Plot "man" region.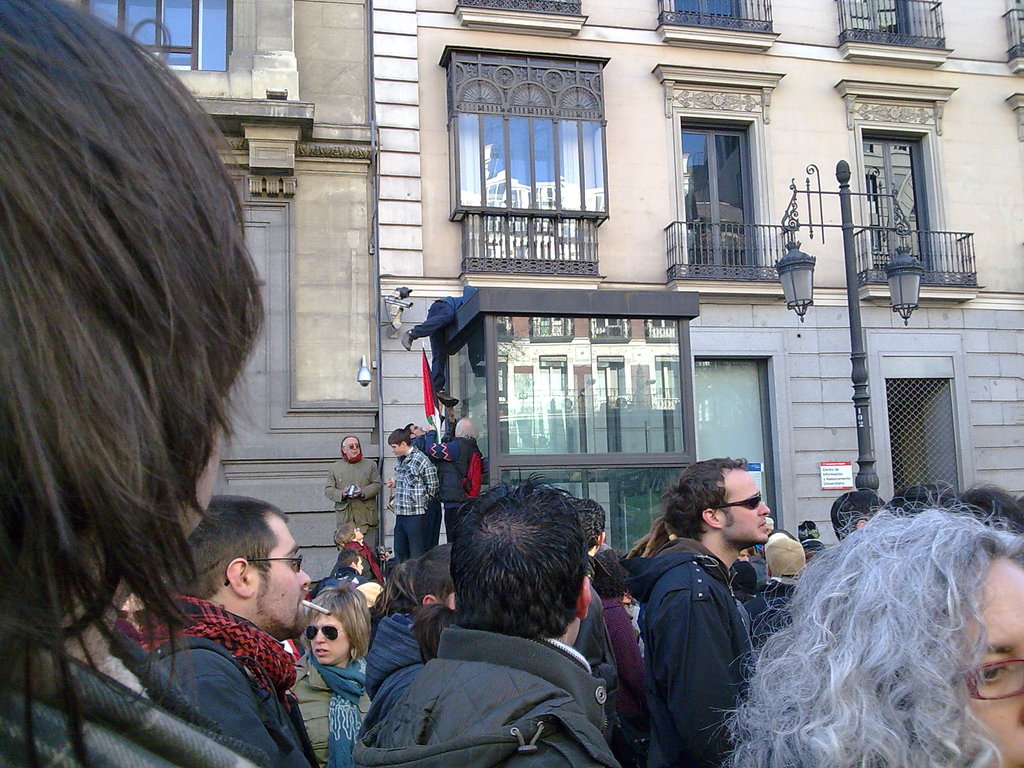
Plotted at region(127, 494, 320, 767).
